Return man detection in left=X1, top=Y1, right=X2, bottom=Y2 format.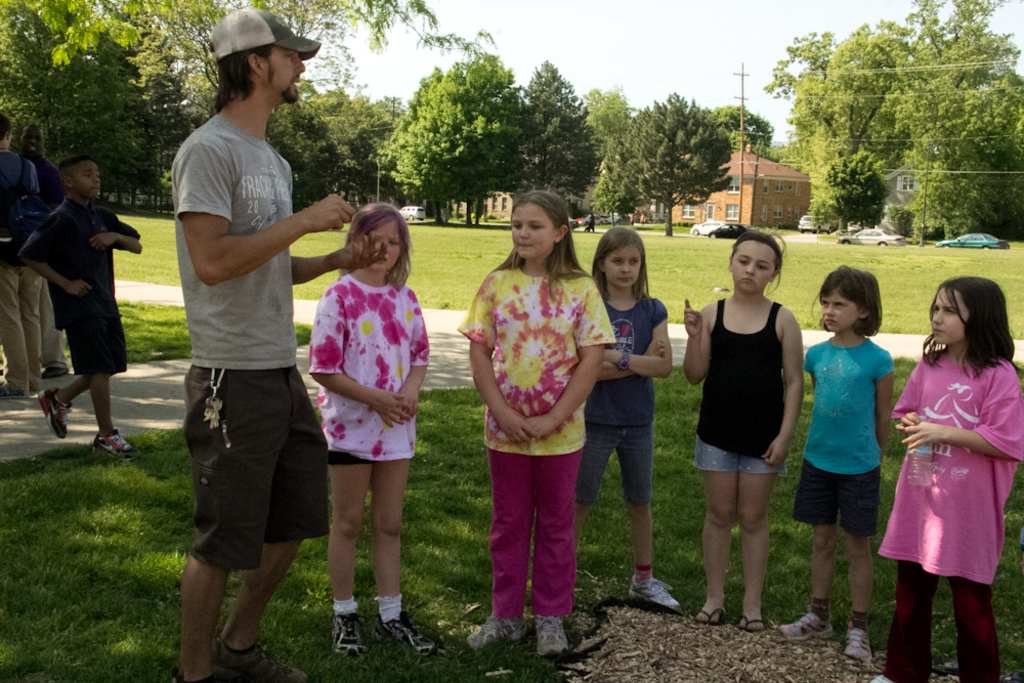
left=0, top=114, right=53, bottom=403.
